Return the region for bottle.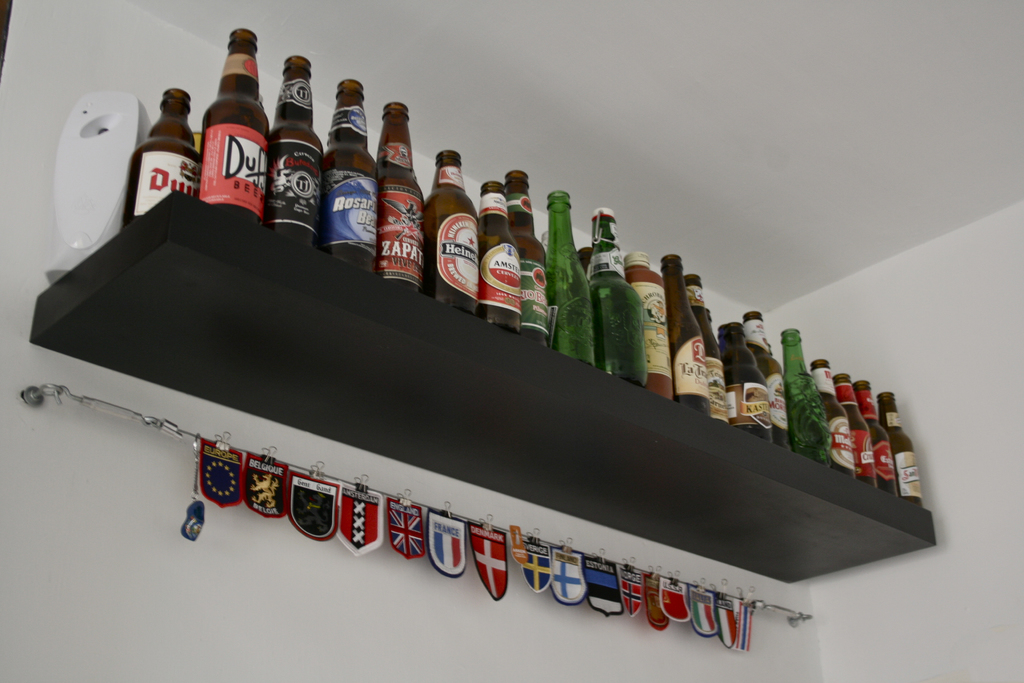
x1=271, y1=50, x2=324, y2=251.
